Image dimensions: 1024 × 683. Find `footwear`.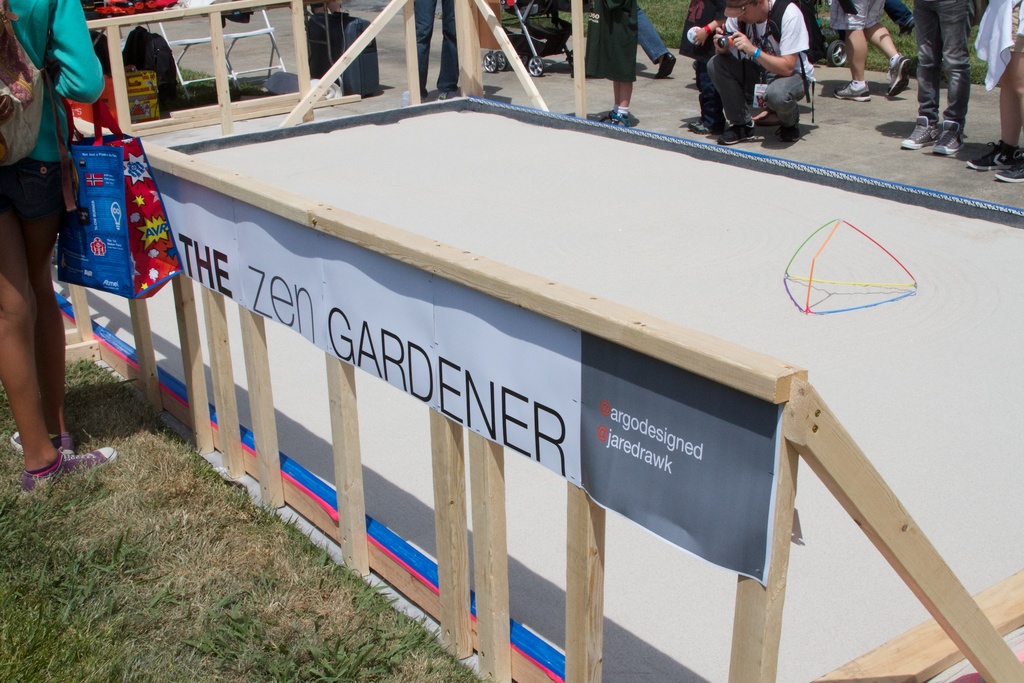
832,76,872,104.
